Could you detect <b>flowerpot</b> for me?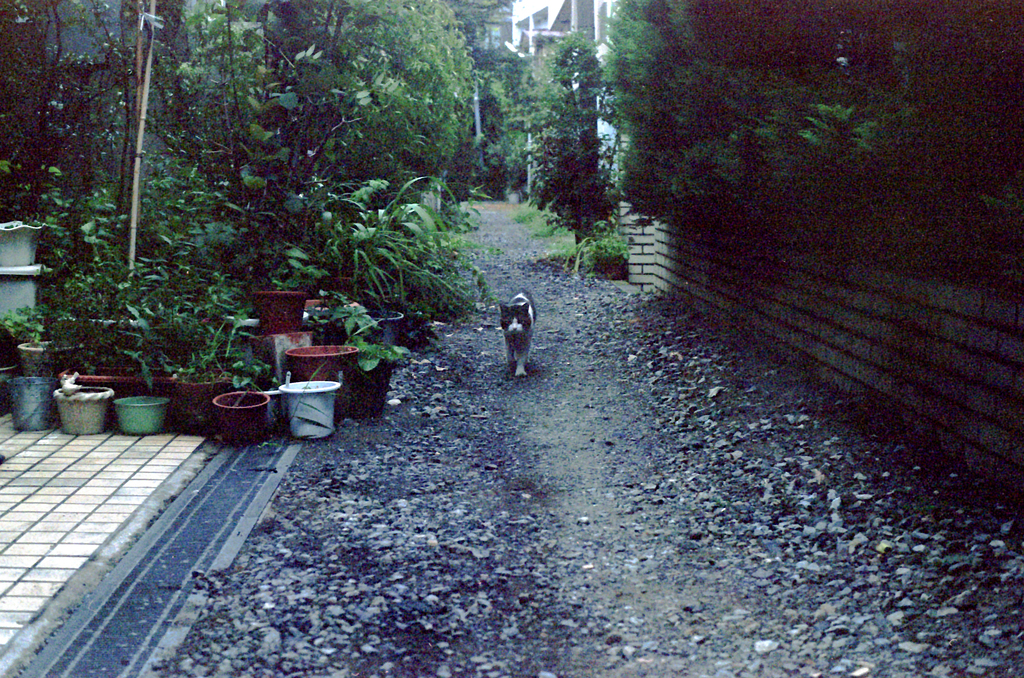
Detection result: [x1=365, y1=309, x2=404, y2=346].
